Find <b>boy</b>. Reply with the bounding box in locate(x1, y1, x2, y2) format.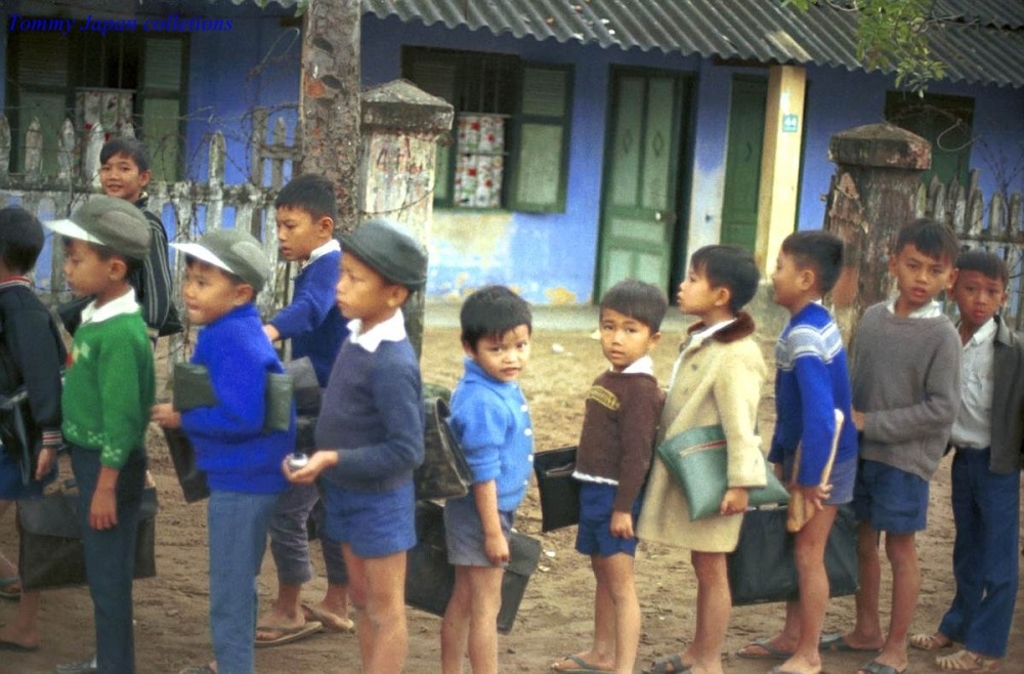
locate(909, 244, 1023, 673).
